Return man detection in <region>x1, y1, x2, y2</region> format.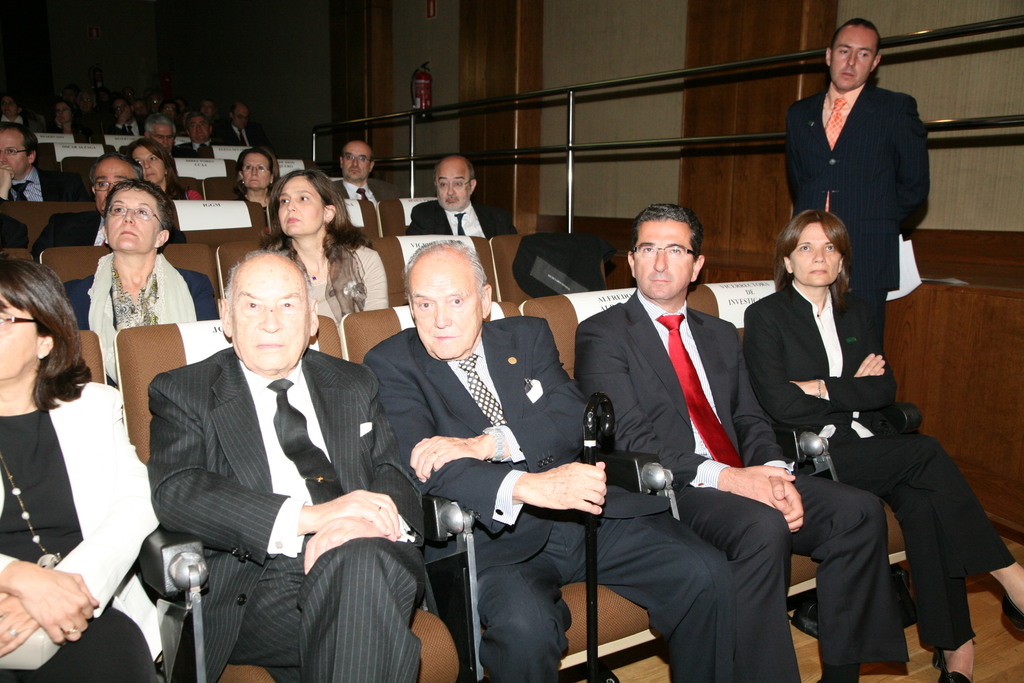
<region>0, 128, 69, 196</region>.
